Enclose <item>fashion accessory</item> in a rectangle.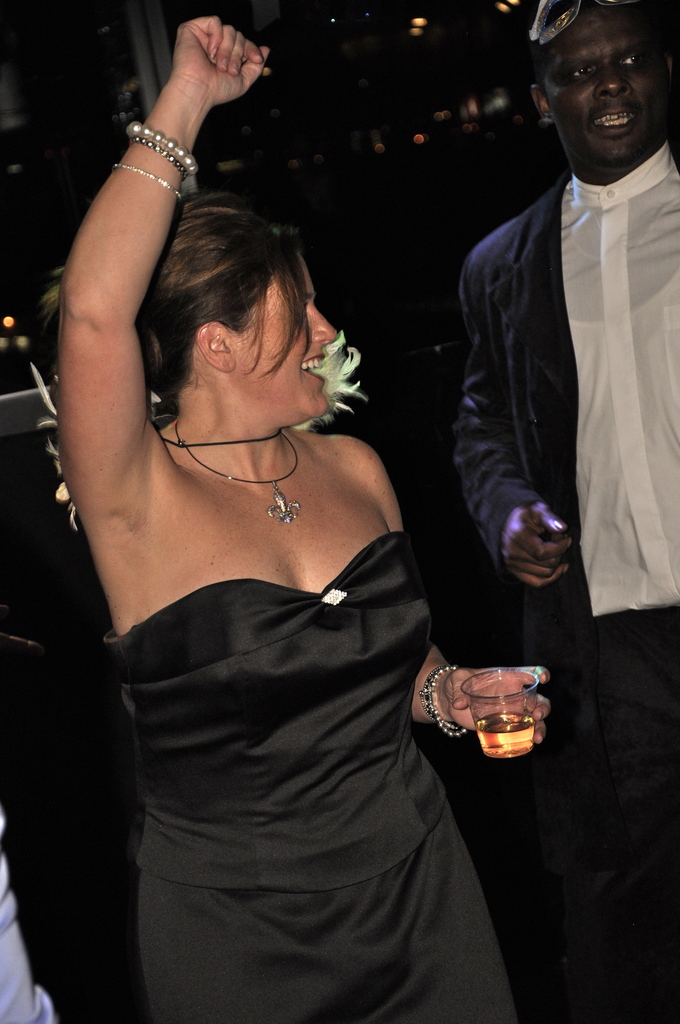
528,0,636,46.
